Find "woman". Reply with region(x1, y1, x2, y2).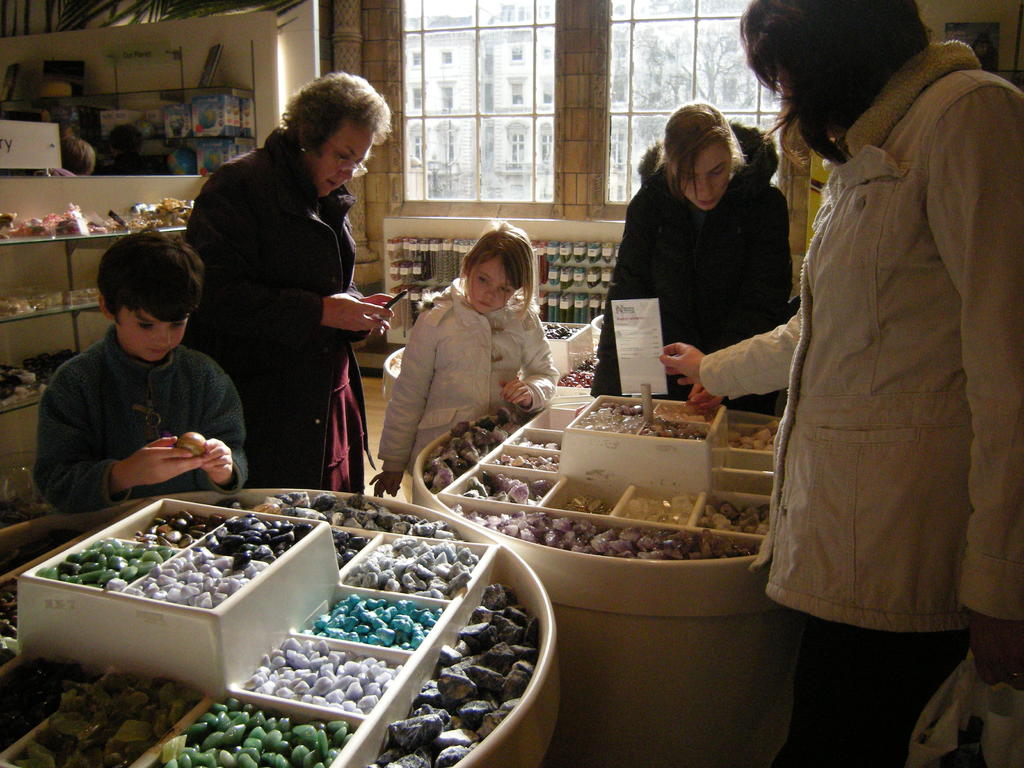
region(182, 68, 393, 492).
